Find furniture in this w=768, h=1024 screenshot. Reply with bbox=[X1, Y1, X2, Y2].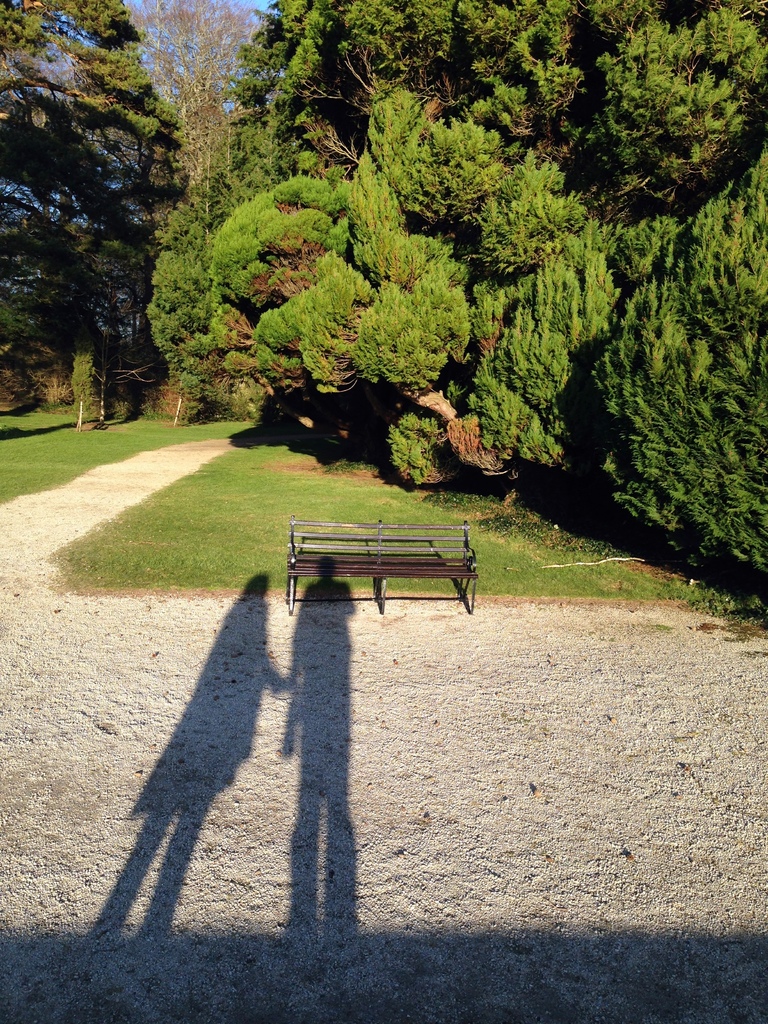
bbox=[284, 515, 481, 612].
